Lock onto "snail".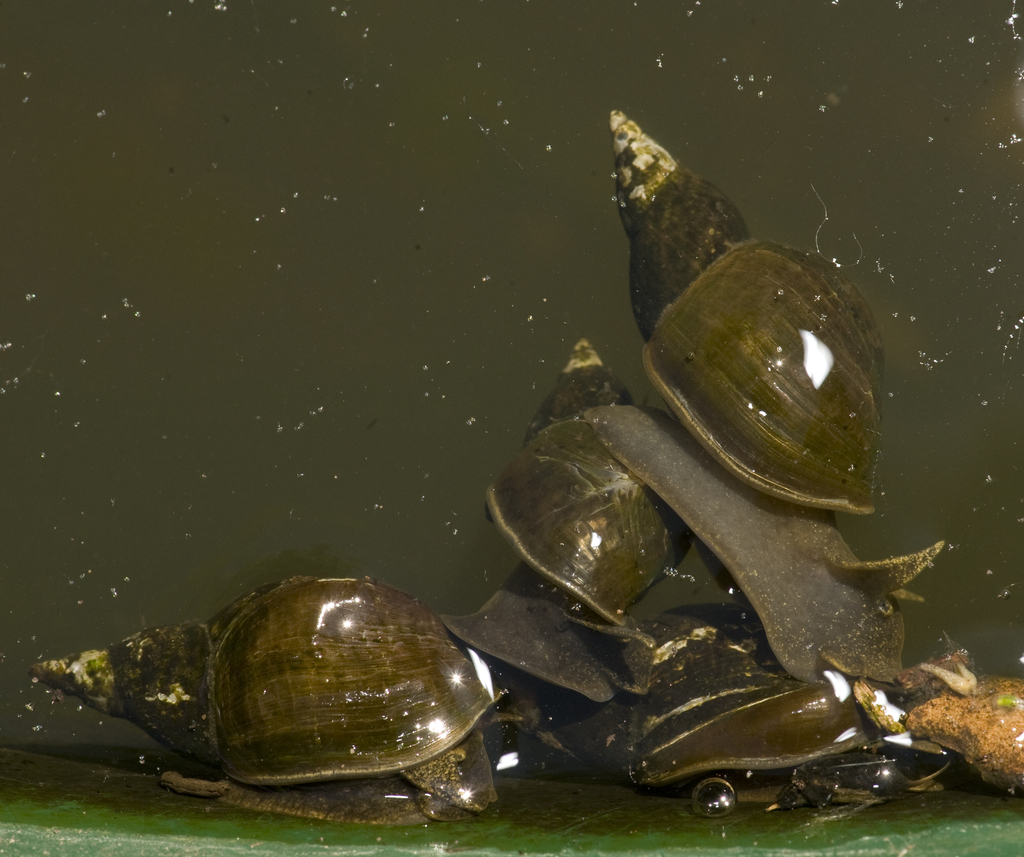
Locked: detection(433, 556, 655, 713).
